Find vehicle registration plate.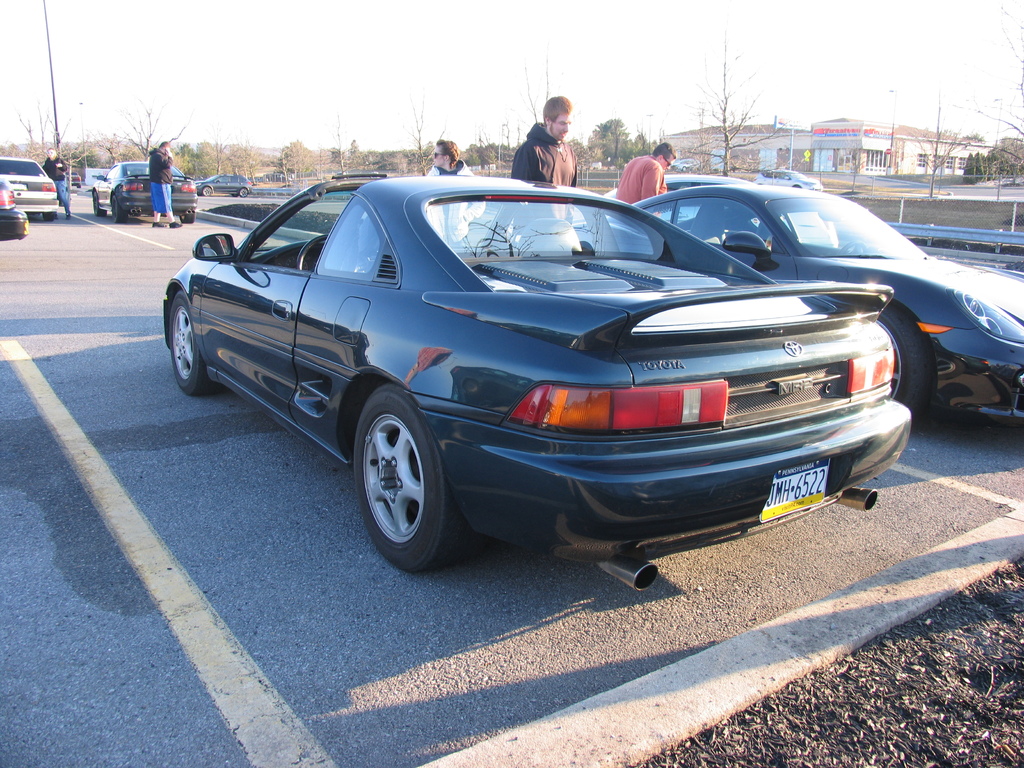
<bbox>763, 457, 829, 522</bbox>.
